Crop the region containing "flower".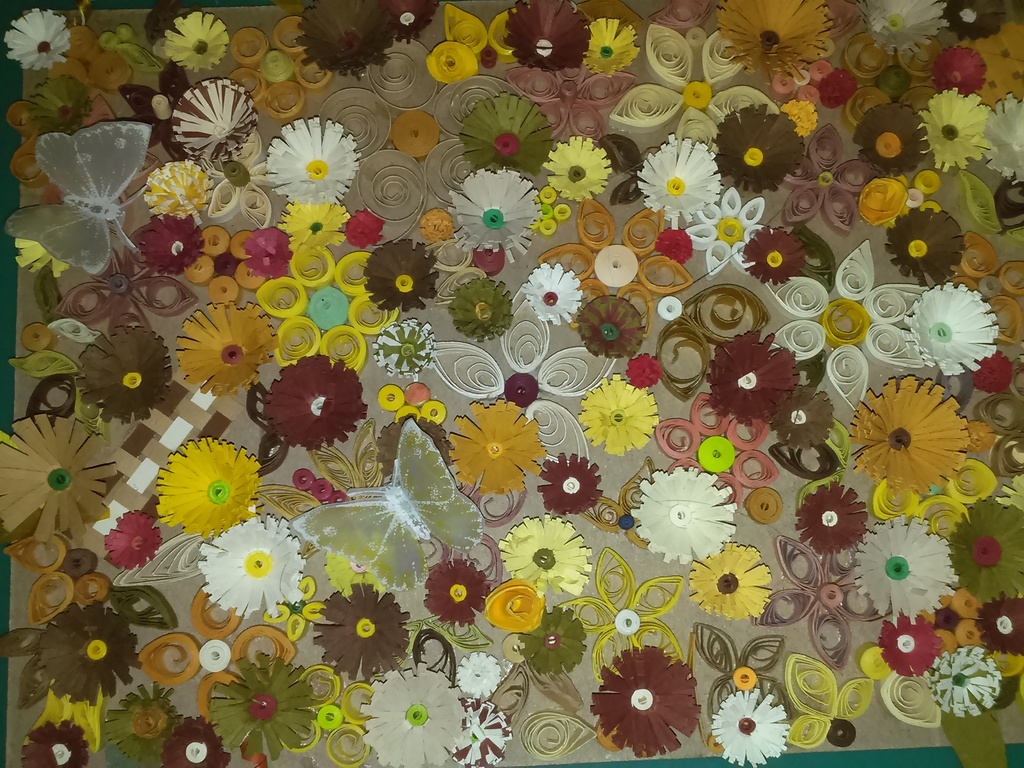
Crop region: detection(371, 417, 449, 477).
